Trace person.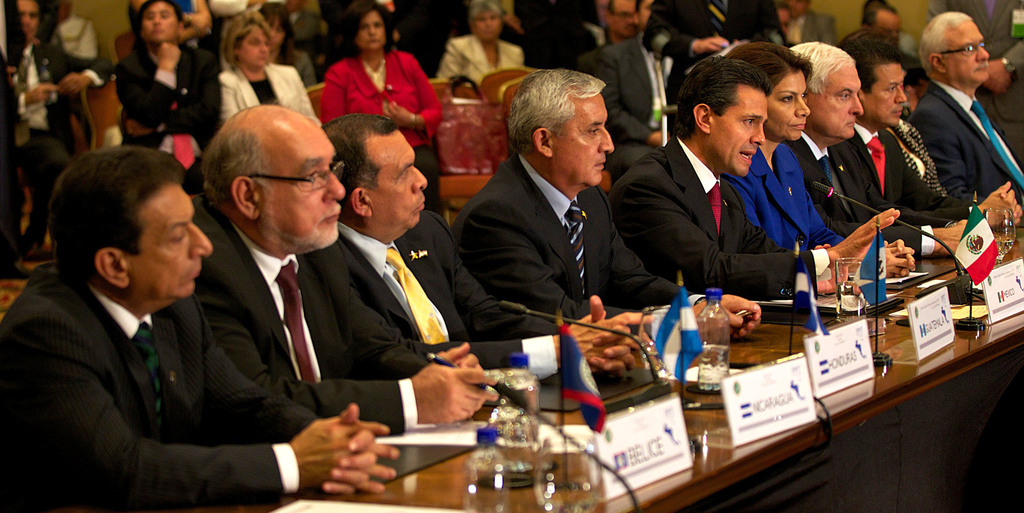
Traced to region(452, 65, 755, 345).
